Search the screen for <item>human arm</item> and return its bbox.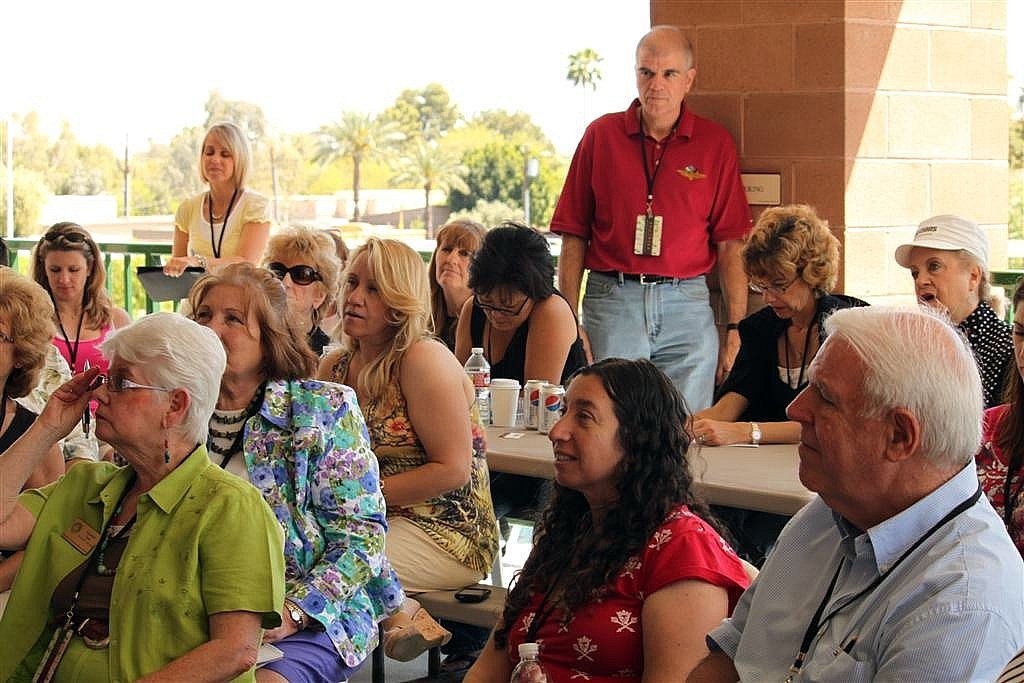
Found: 688 291 874 448.
